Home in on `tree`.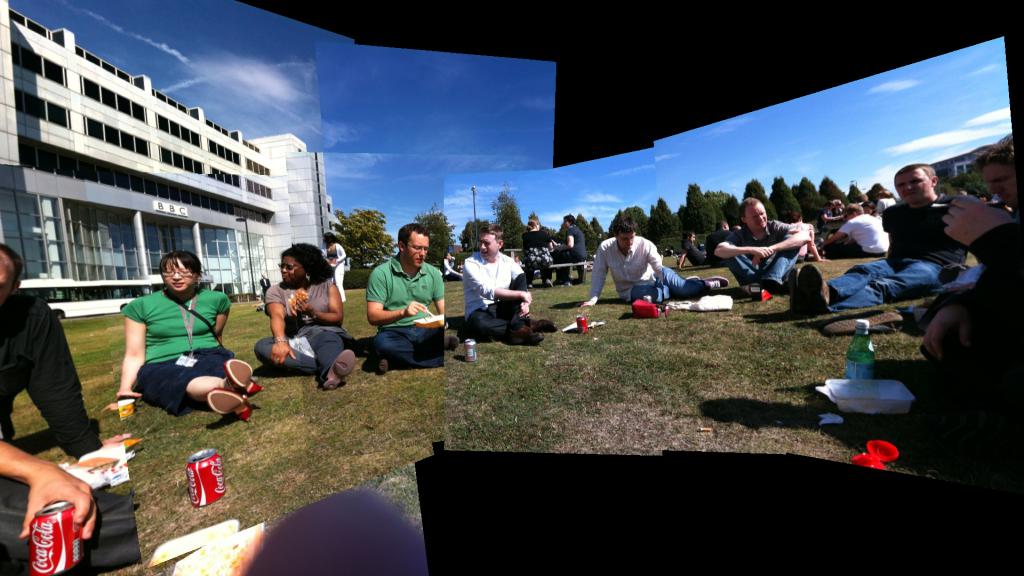
Homed in at region(650, 200, 680, 243).
